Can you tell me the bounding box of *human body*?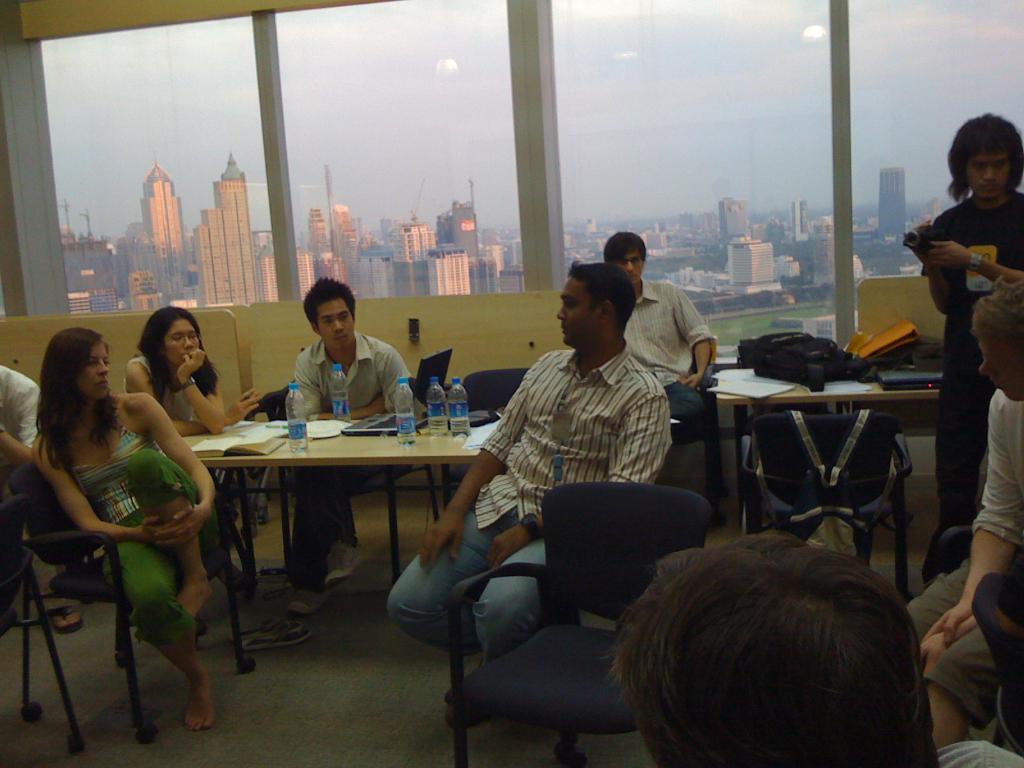
left=122, top=358, right=263, bottom=590.
